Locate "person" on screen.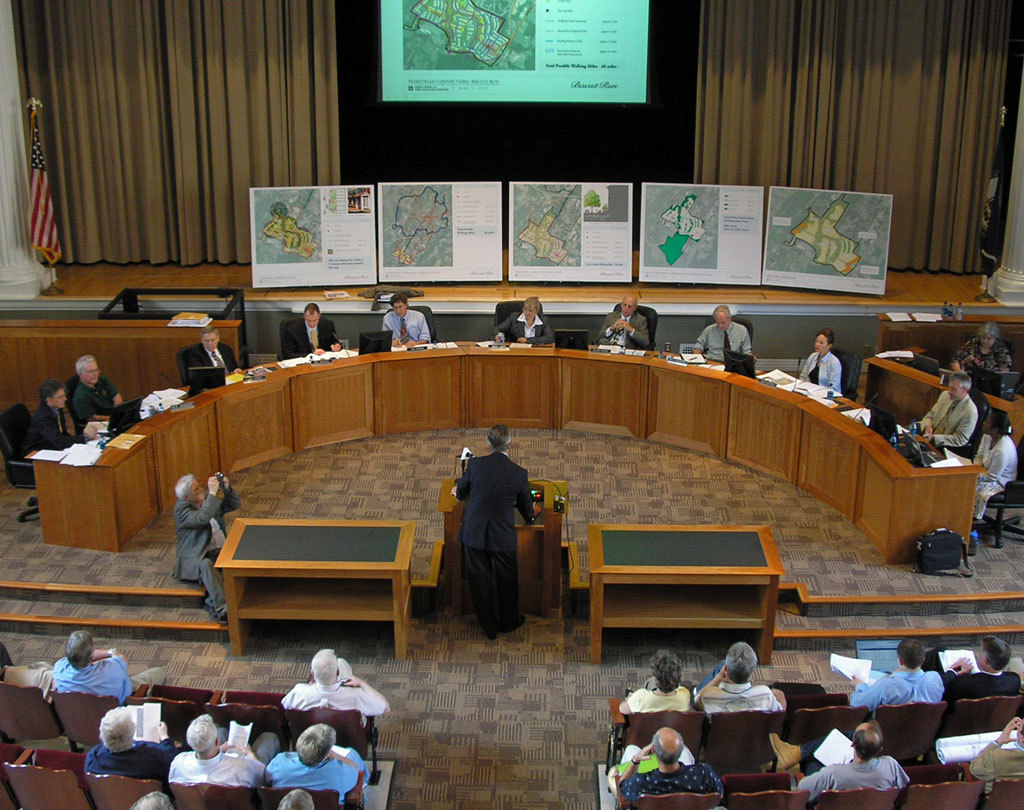
On screen at box(275, 789, 314, 809).
